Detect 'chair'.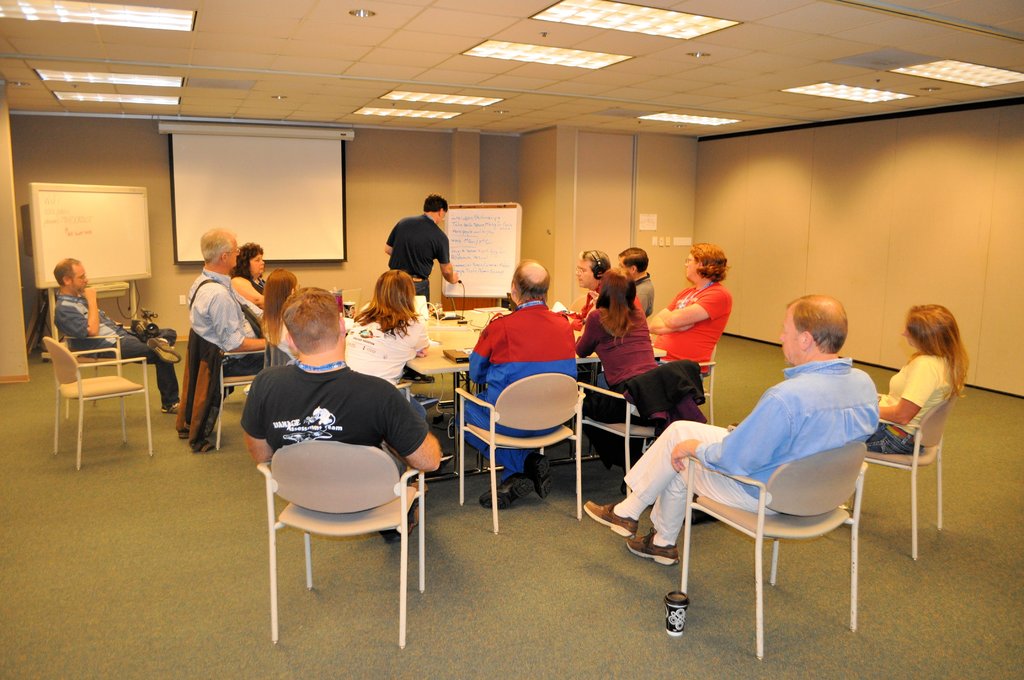
Detected at {"x1": 180, "y1": 325, "x2": 266, "y2": 448}.
